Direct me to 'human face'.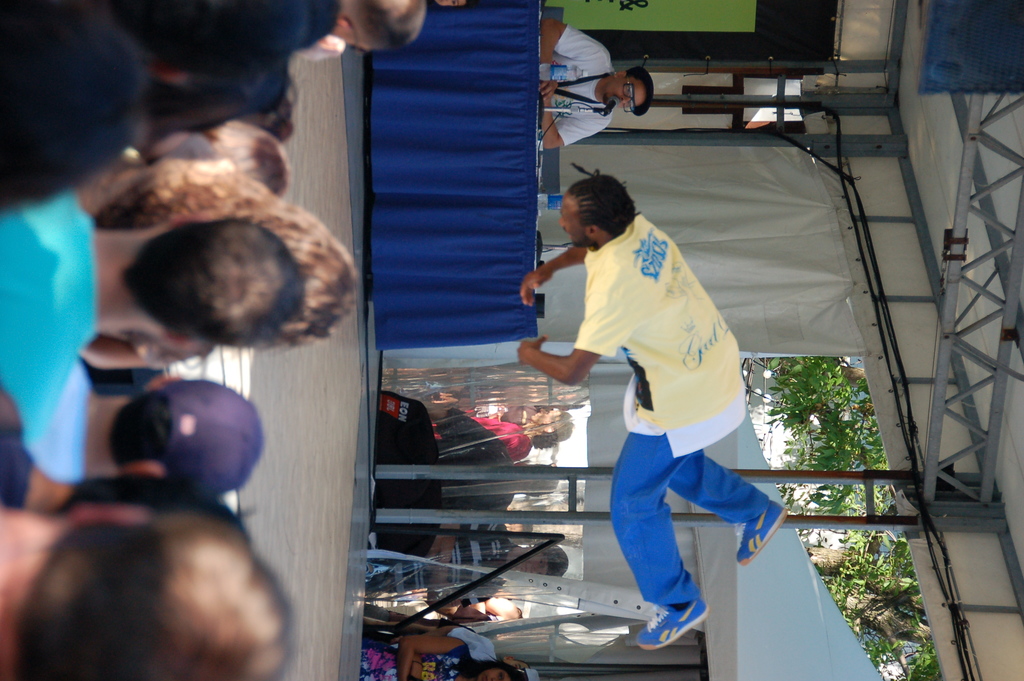
Direction: [518,548,548,575].
